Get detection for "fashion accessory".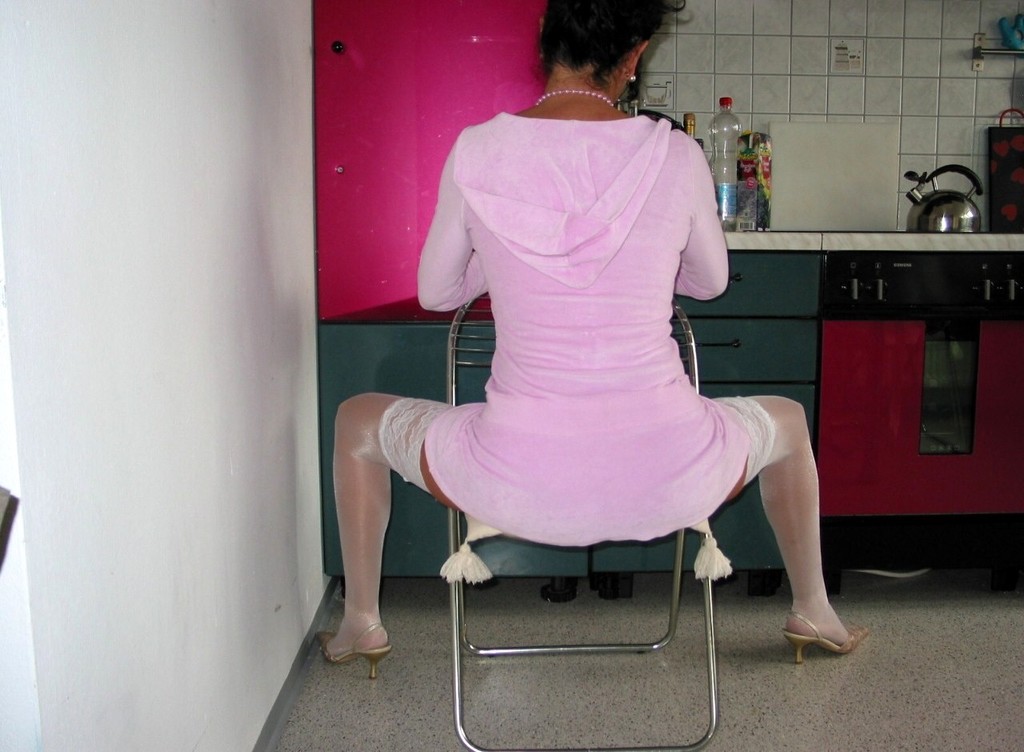
Detection: left=530, top=84, right=618, bottom=112.
